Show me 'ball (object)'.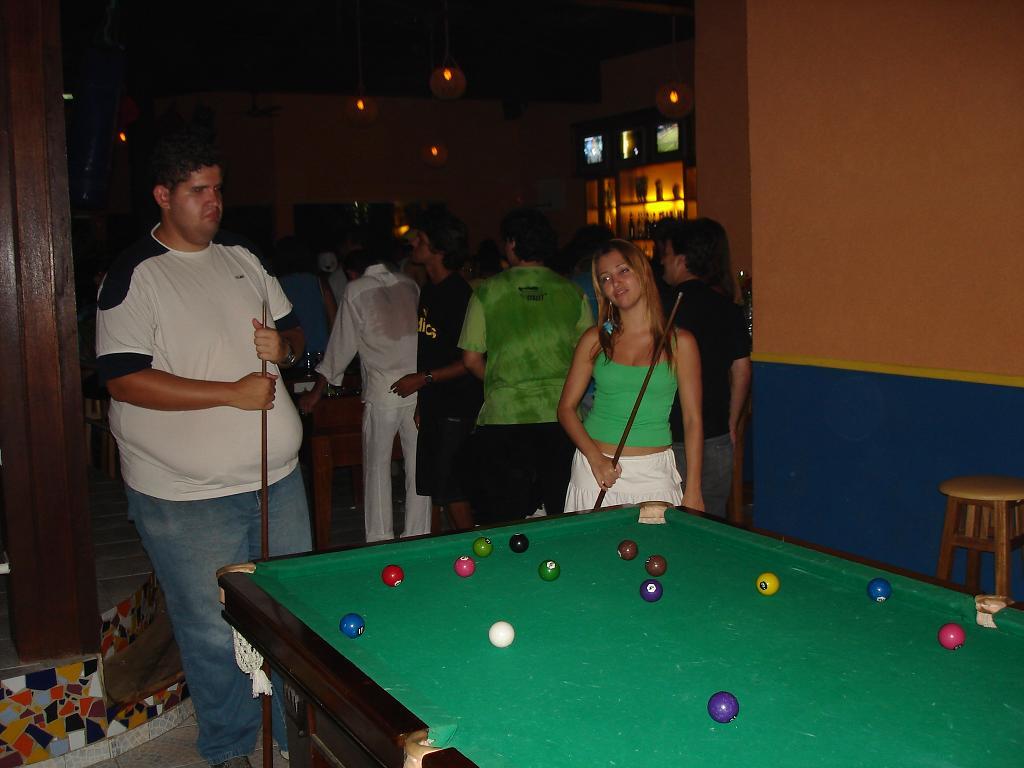
'ball (object)' is here: left=493, top=620, right=518, bottom=647.
